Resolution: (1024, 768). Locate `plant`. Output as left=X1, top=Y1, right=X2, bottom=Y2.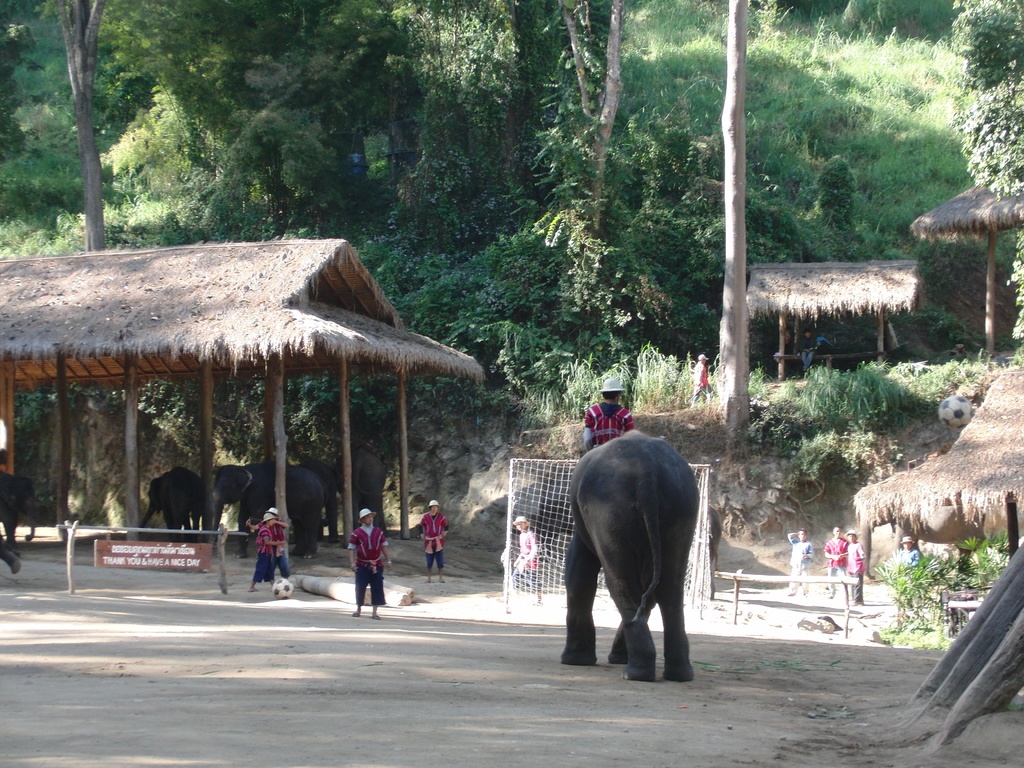
left=945, top=524, right=1023, bottom=593.
